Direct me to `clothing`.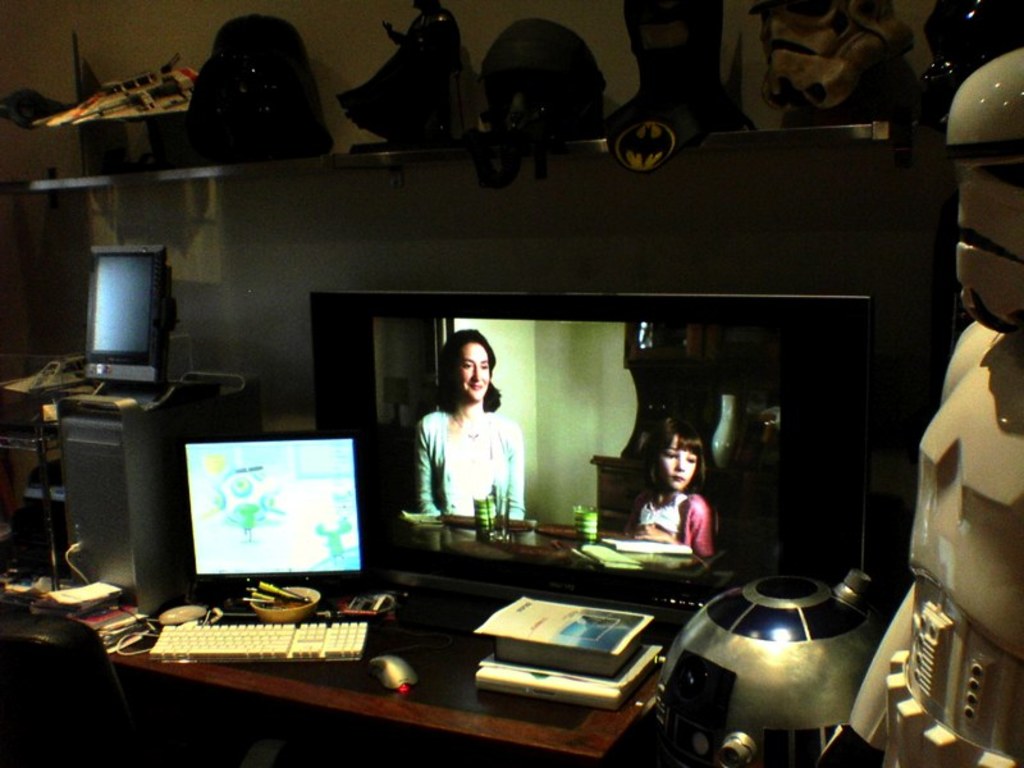
Direction: [621,485,712,563].
